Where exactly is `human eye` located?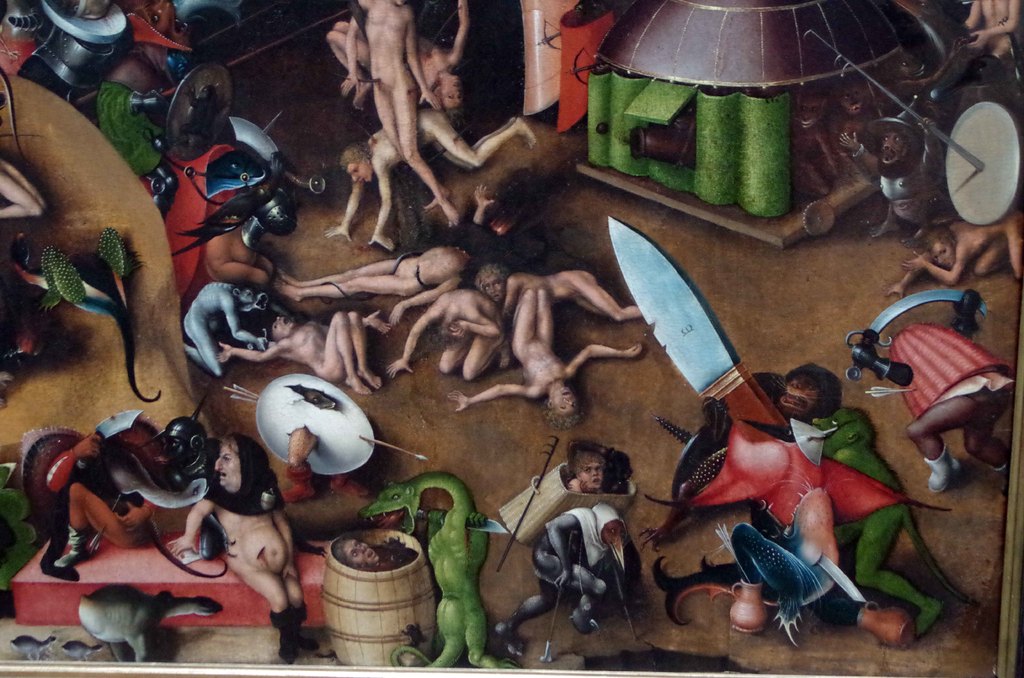
Its bounding box is select_region(558, 402, 564, 407).
